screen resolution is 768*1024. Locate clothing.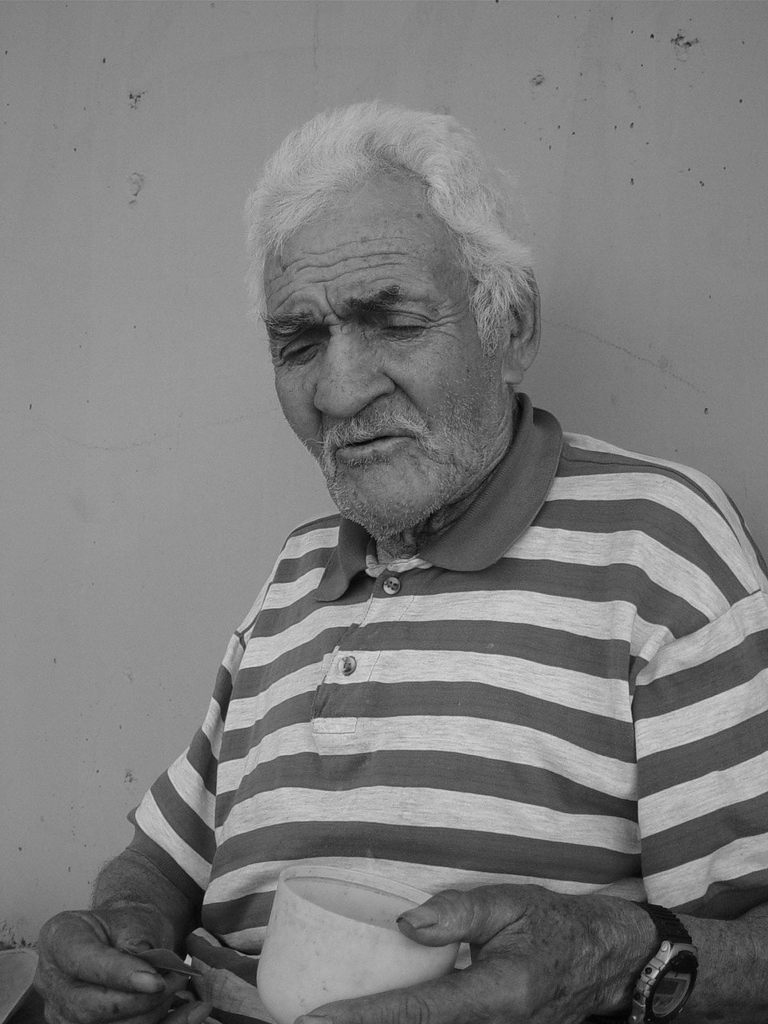
select_region(70, 297, 766, 1023).
